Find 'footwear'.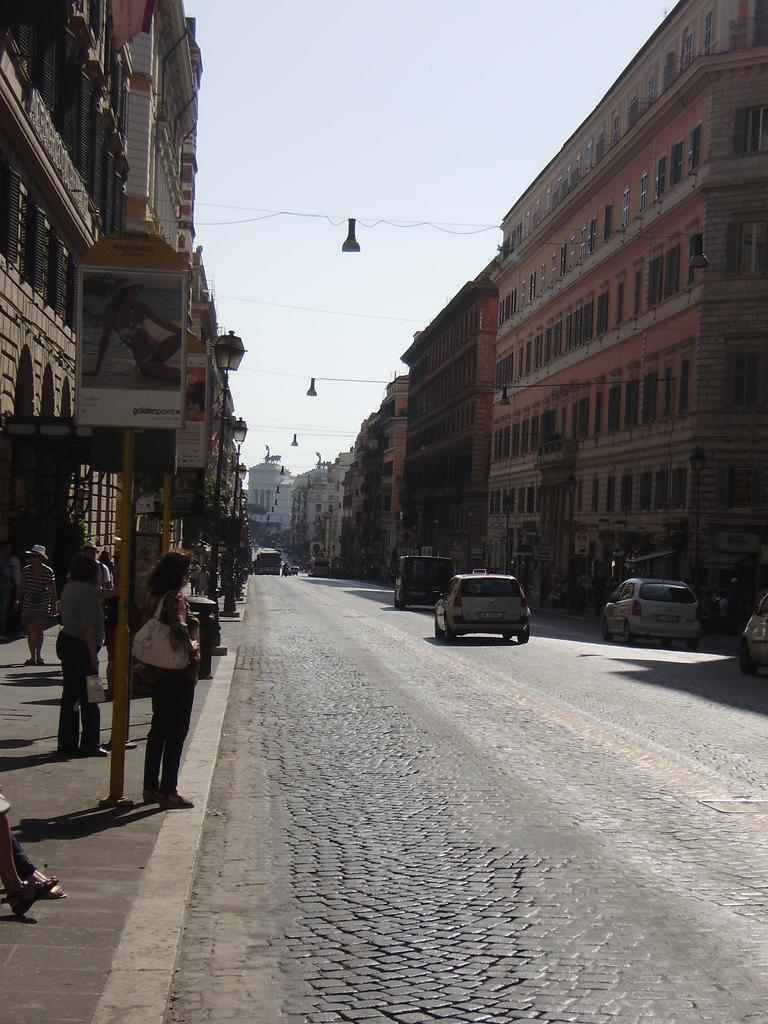
box=[152, 795, 193, 809].
